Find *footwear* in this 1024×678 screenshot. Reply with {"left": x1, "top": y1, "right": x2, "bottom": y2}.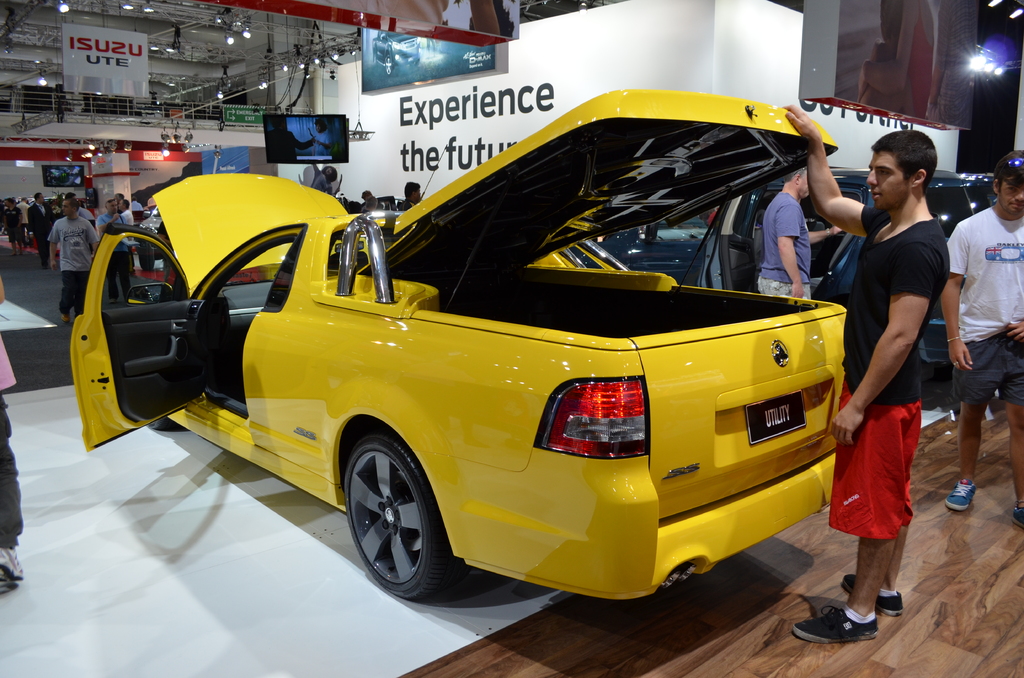
{"left": 842, "top": 572, "right": 905, "bottom": 618}.
